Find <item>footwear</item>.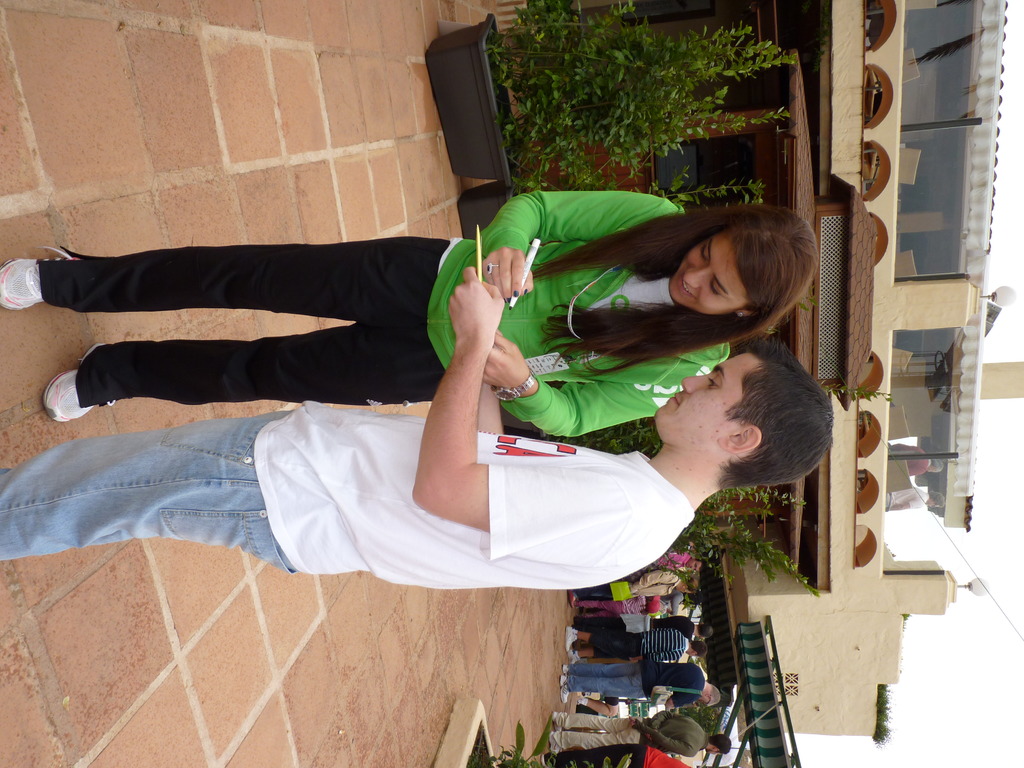
(x1=548, y1=736, x2=557, y2=752).
